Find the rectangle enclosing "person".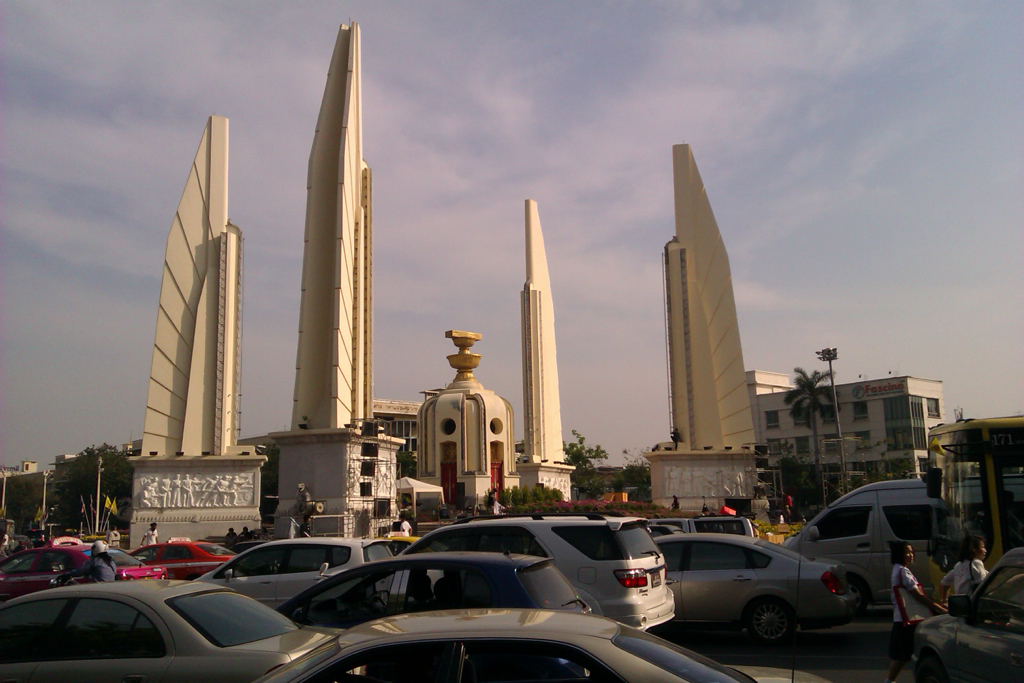
<box>222,526,238,551</box>.
